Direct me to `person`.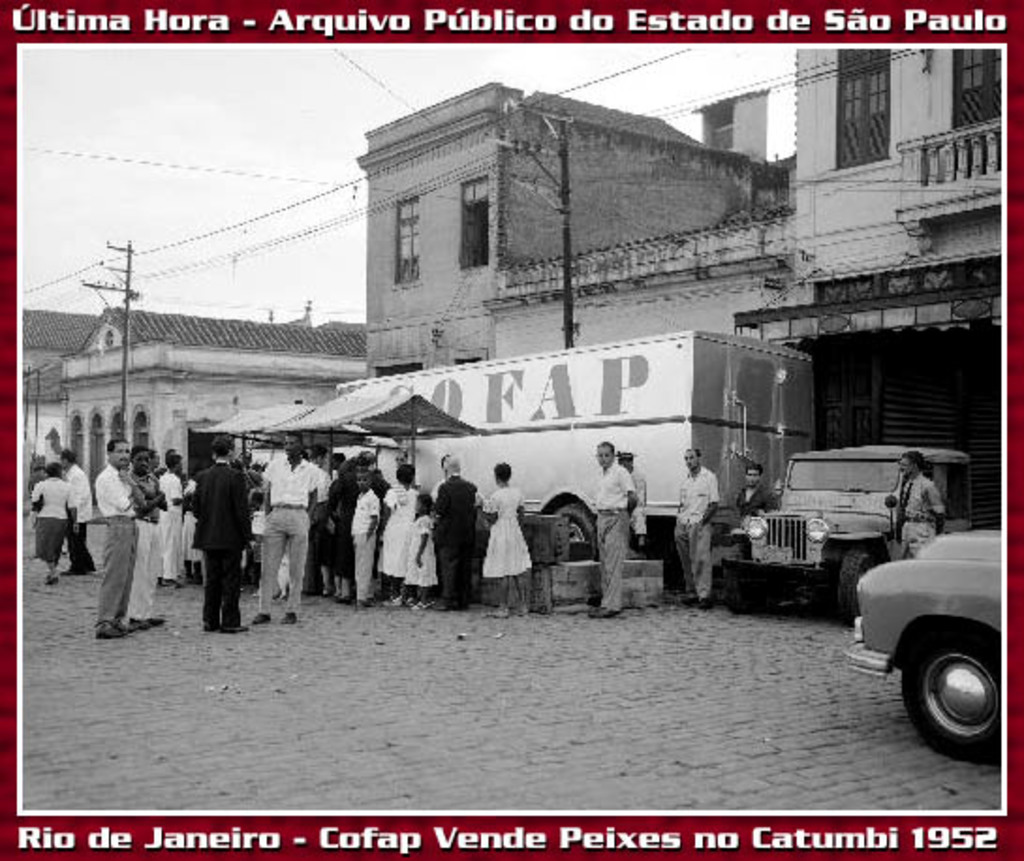
Direction: region(428, 453, 487, 620).
